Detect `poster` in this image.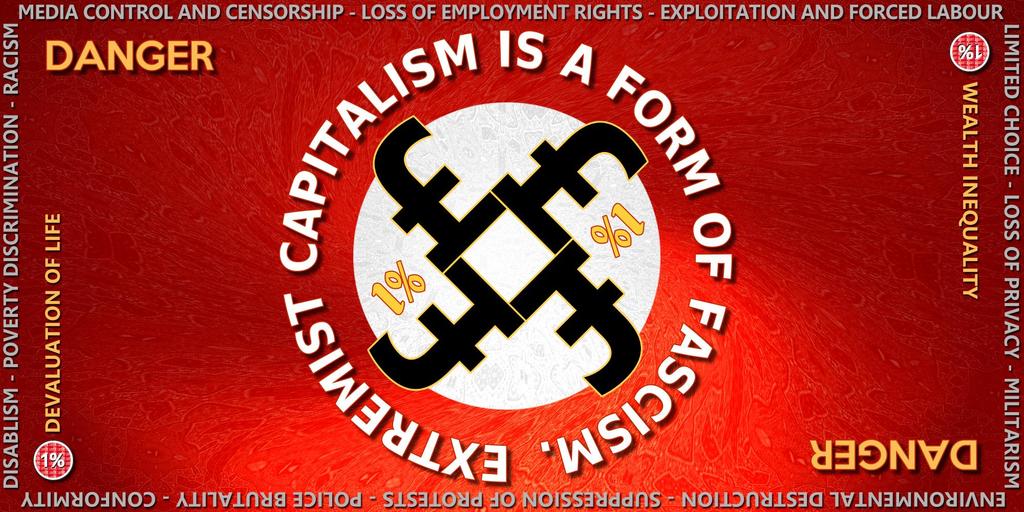
Detection: x1=0 y1=0 x2=1023 y2=511.
